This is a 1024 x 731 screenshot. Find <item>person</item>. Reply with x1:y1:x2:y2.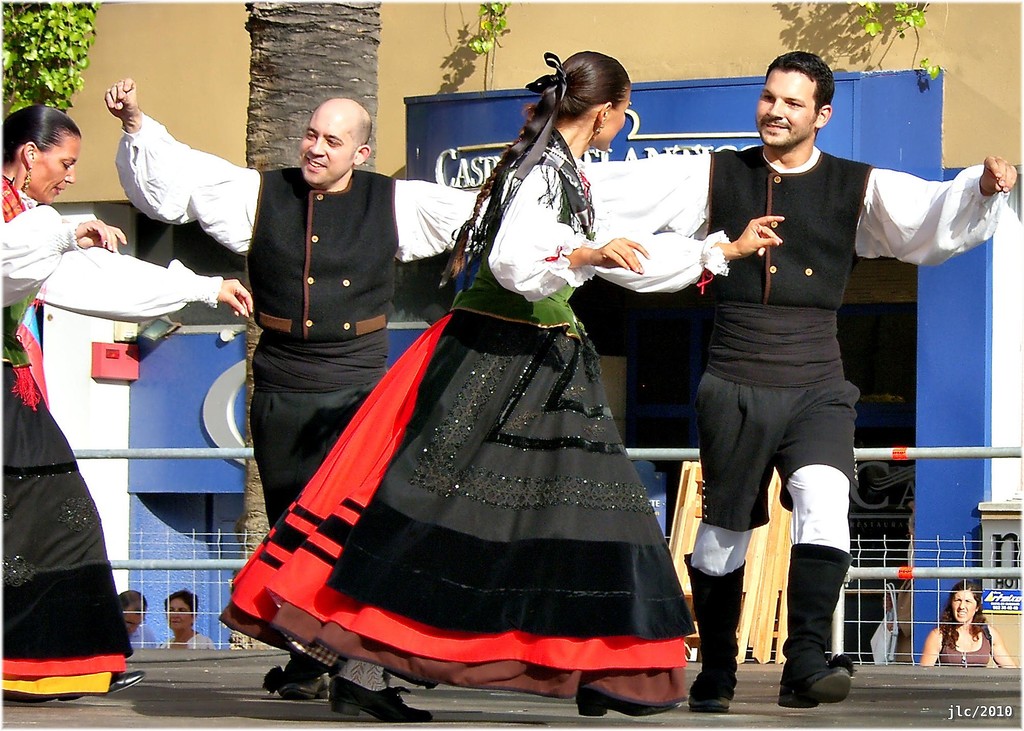
147:586:218:654.
